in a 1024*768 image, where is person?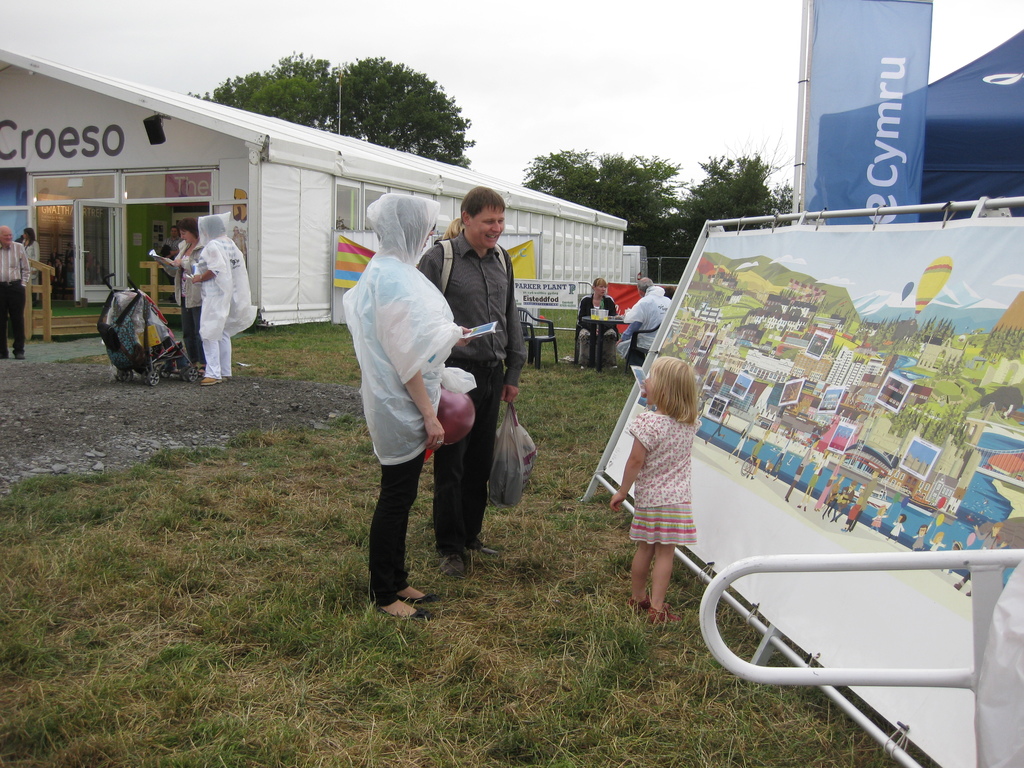
17 226 42 291.
